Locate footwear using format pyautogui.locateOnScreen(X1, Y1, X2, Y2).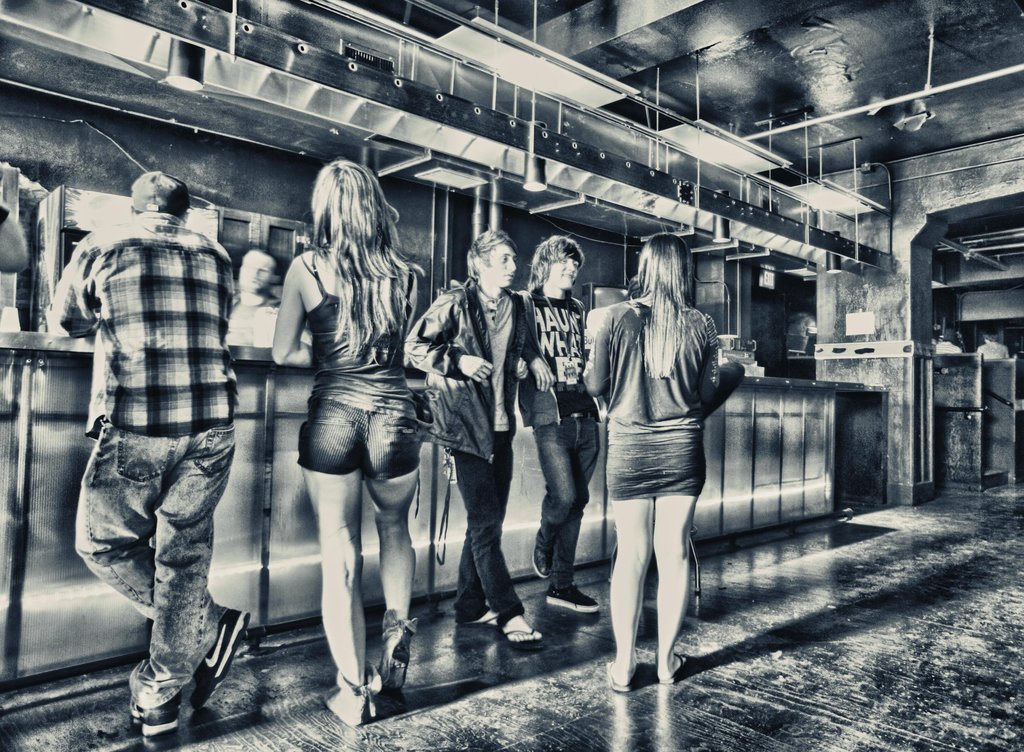
pyautogui.locateOnScreen(194, 609, 250, 708).
